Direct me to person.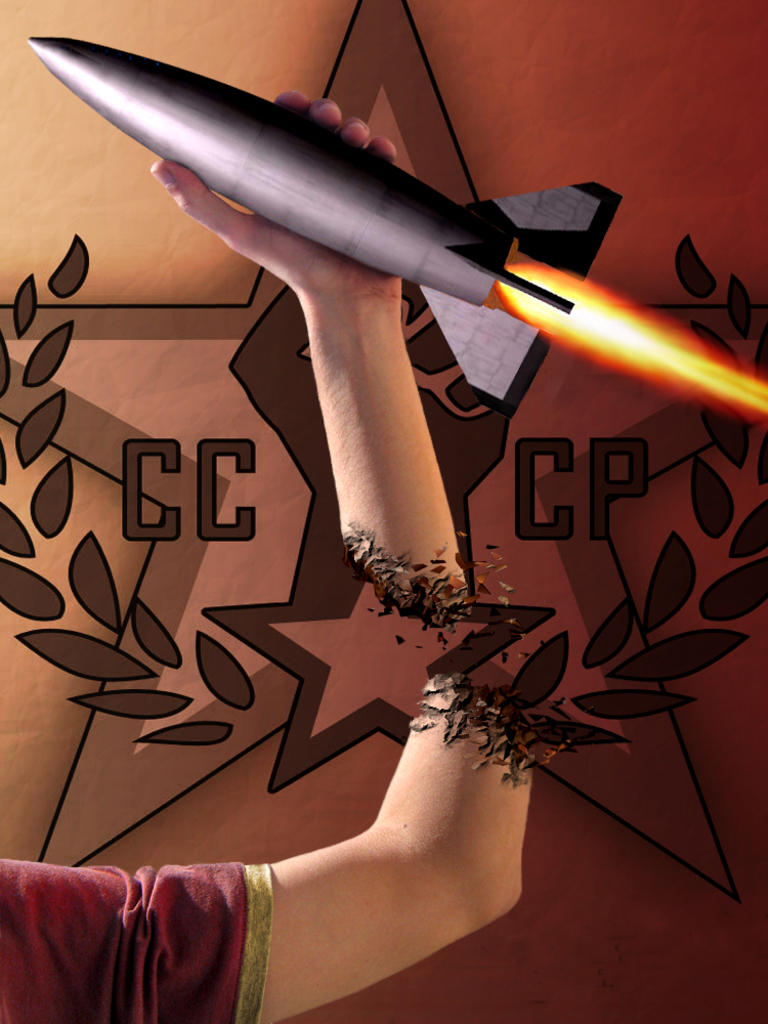
Direction: select_region(51, 103, 731, 1000).
